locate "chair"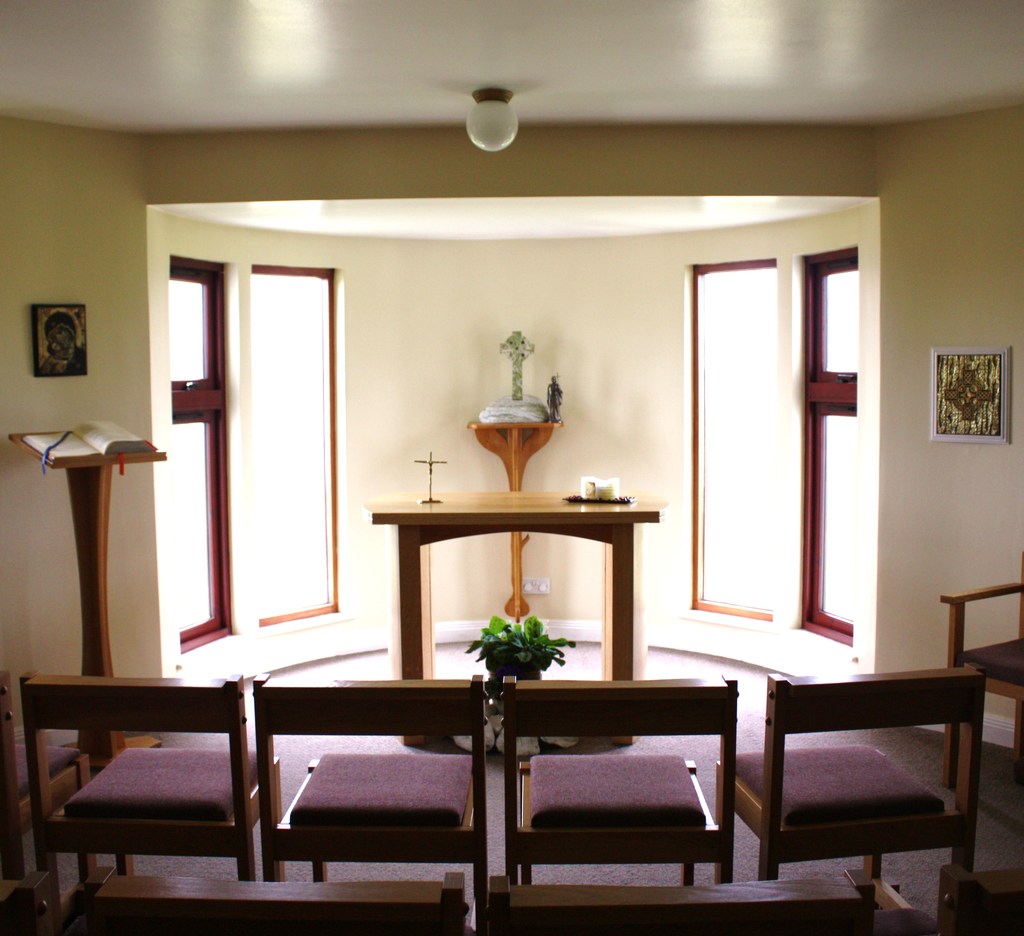
l=245, t=677, r=486, b=932
